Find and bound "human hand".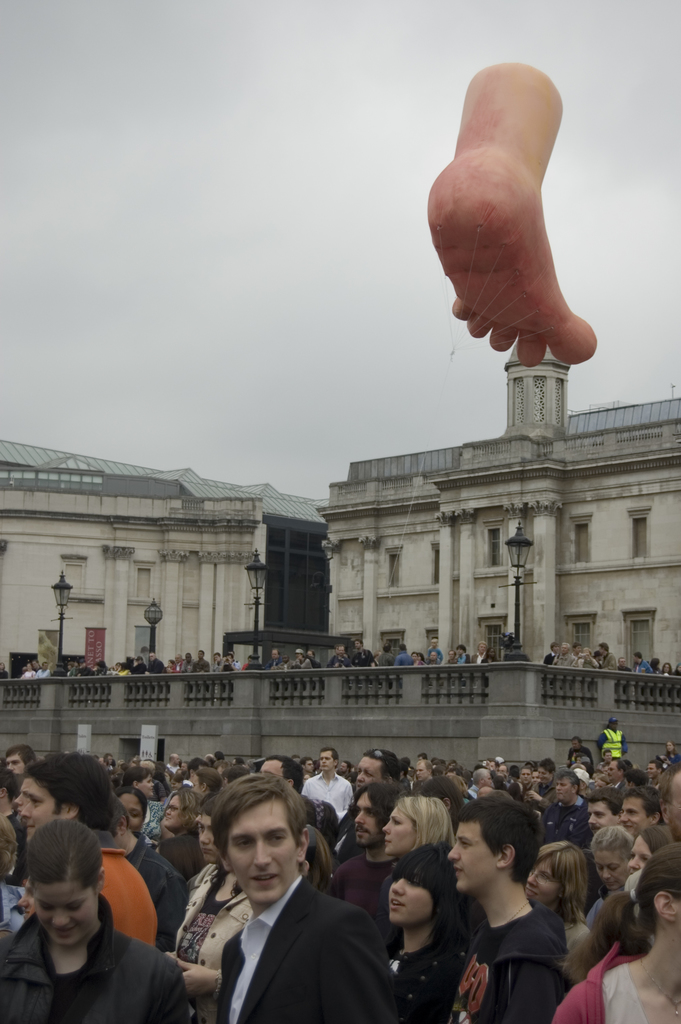
Bound: (x1=526, y1=790, x2=543, y2=801).
